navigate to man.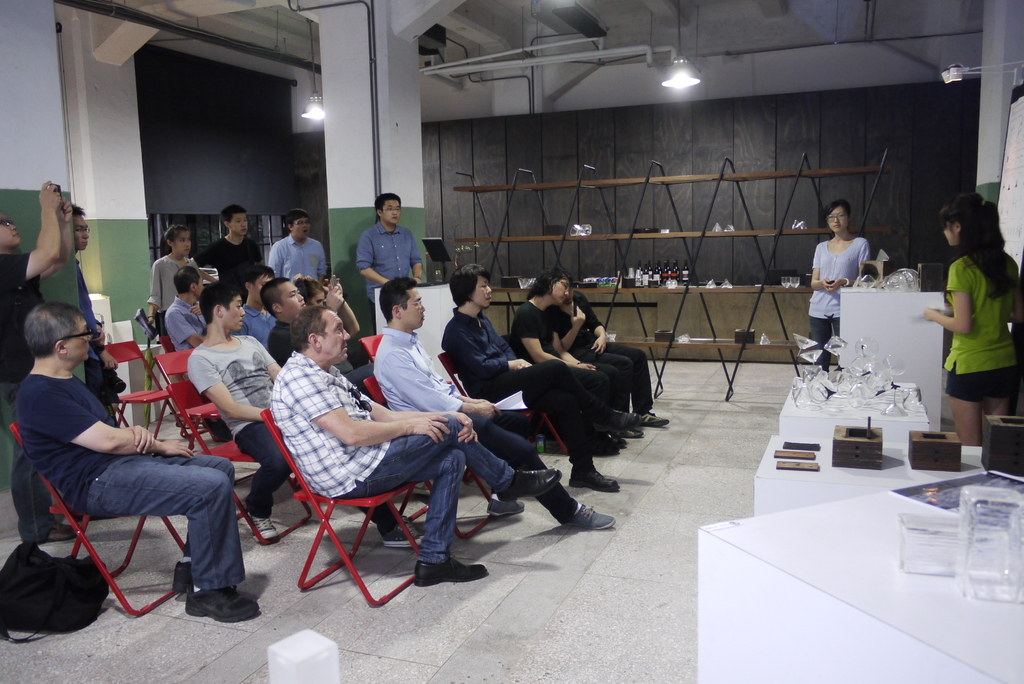
Navigation target: <region>269, 209, 328, 290</region>.
